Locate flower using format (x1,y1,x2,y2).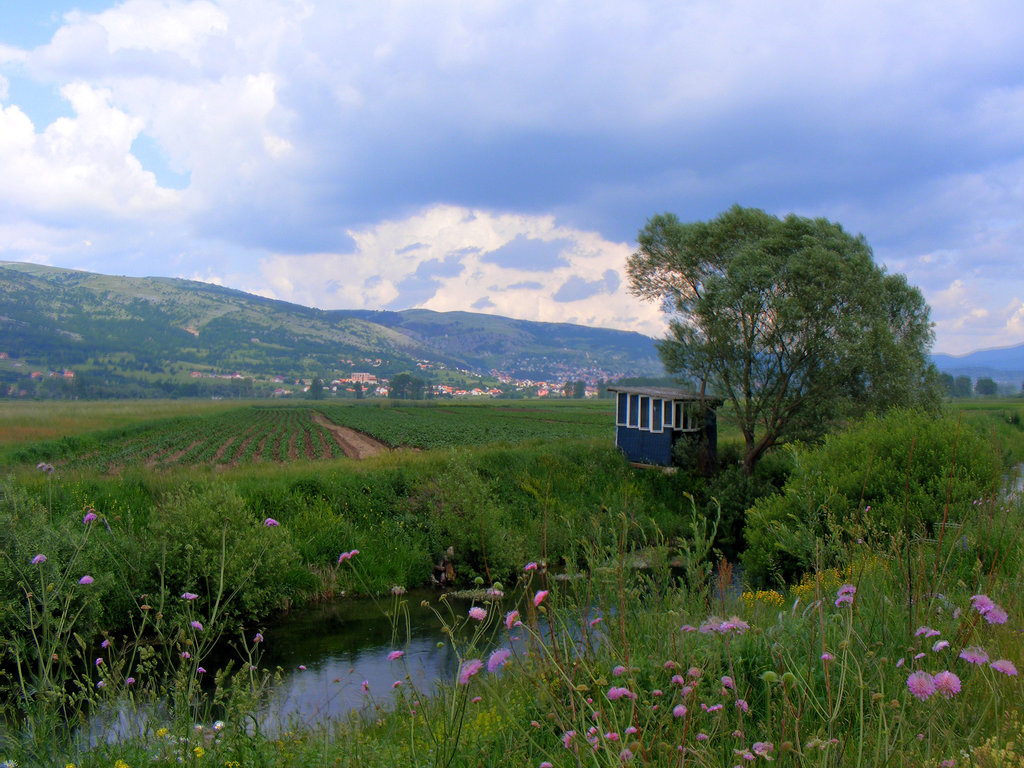
(753,739,772,751).
